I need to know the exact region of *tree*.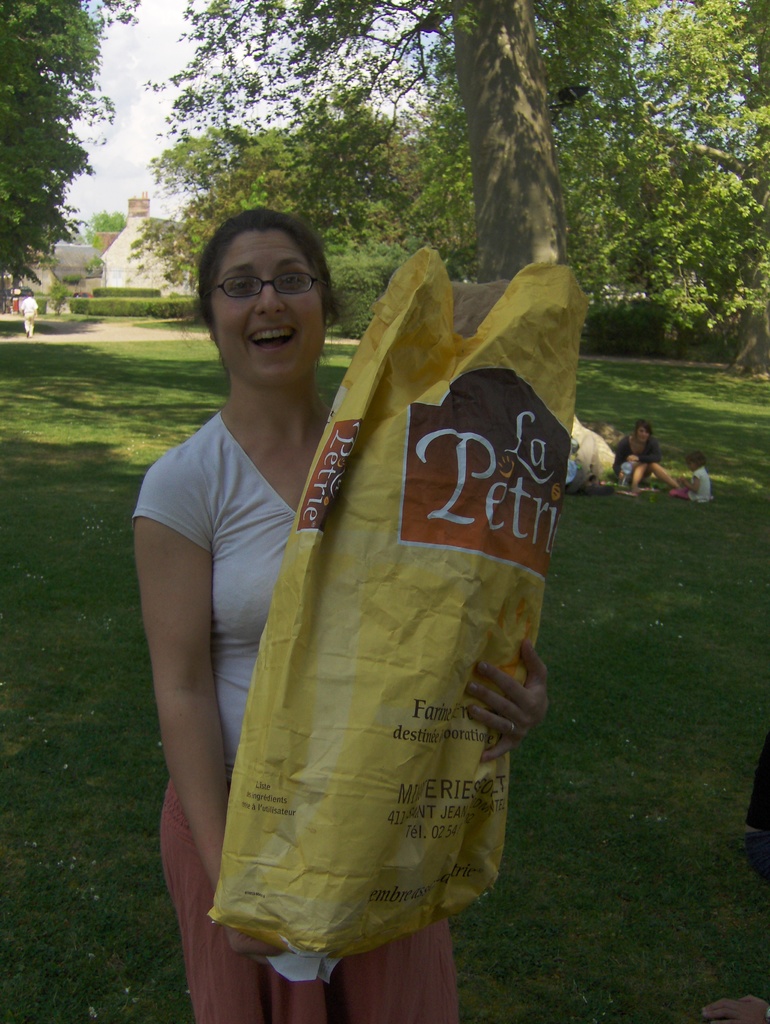
Region: x1=0 y1=0 x2=138 y2=295.
